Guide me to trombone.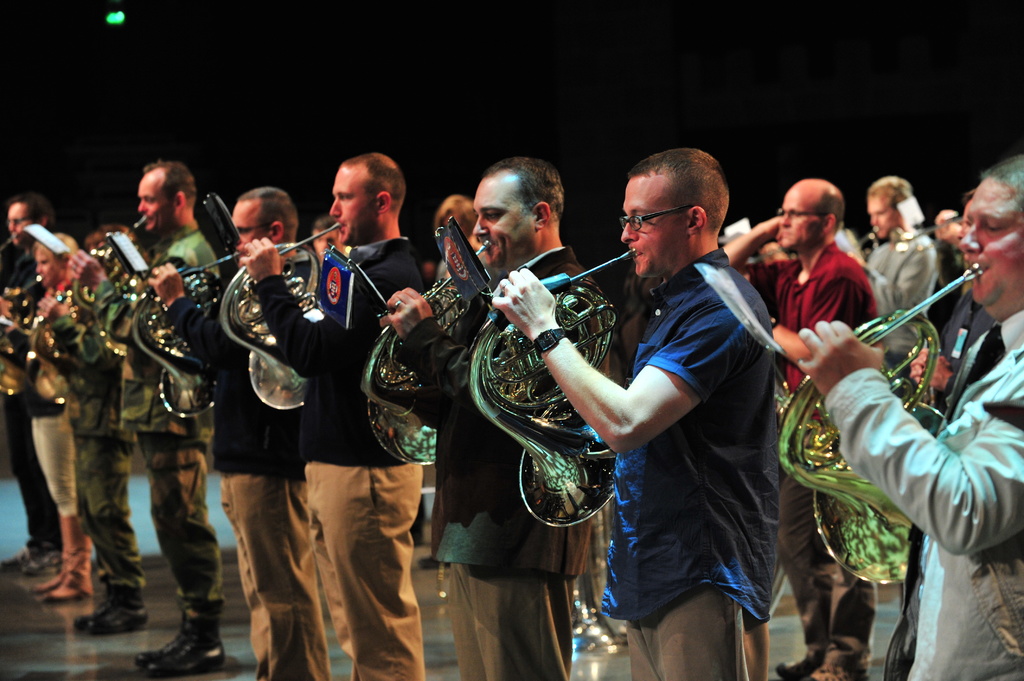
Guidance: bbox(896, 205, 970, 251).
